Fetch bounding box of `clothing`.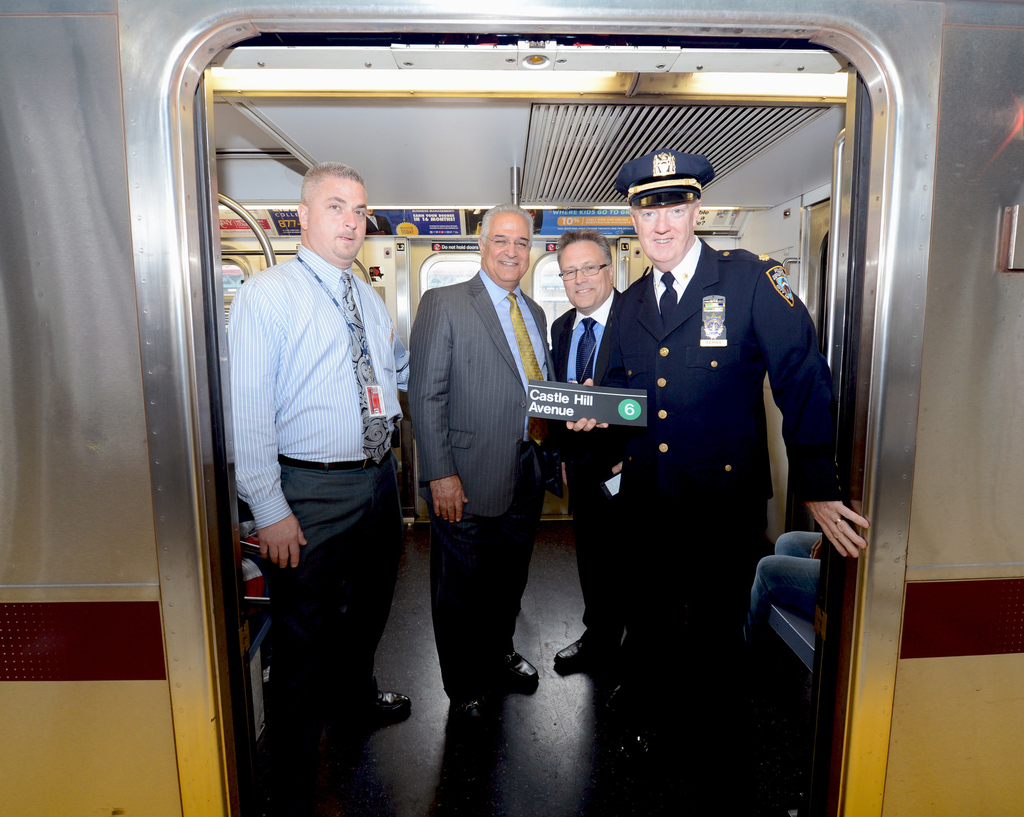
Bbox: locate(232, 237, 415, 816).
